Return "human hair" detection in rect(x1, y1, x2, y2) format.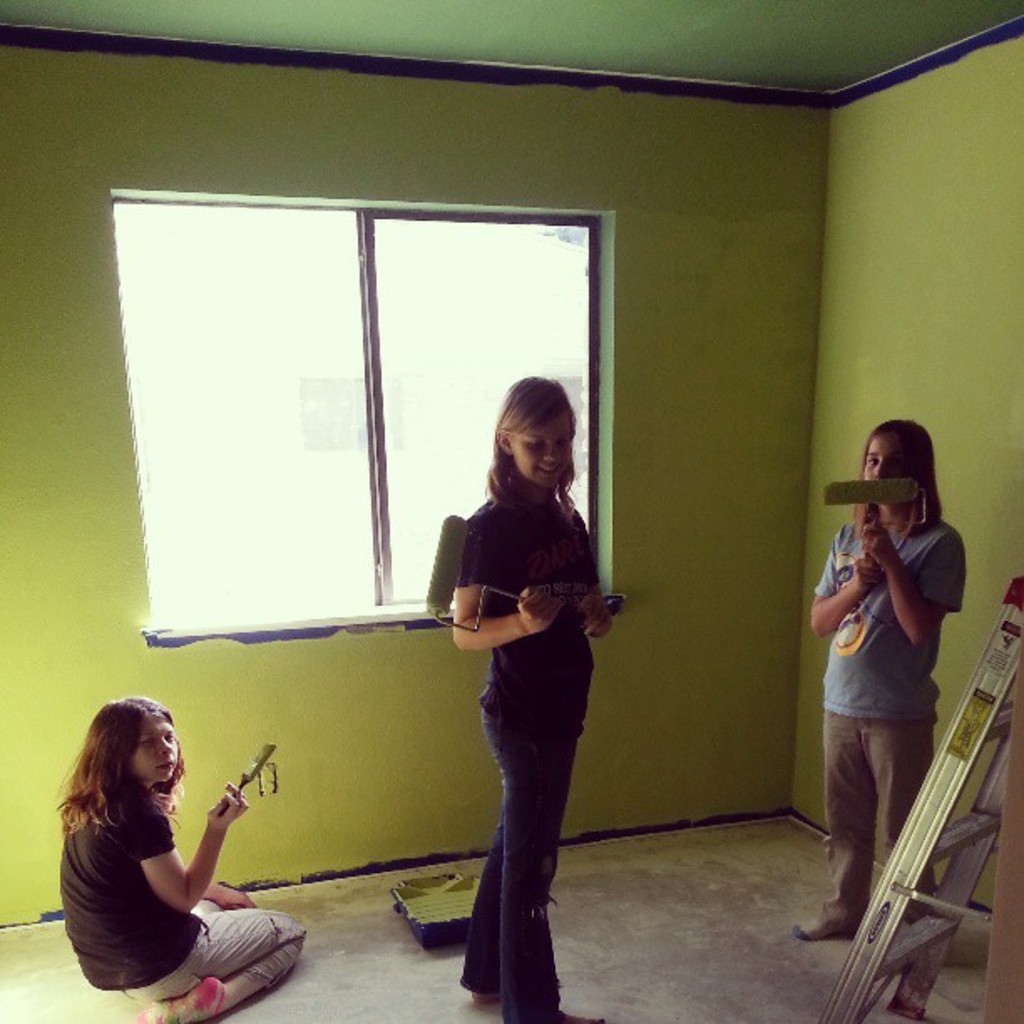
rect(55, 694, 189, 835).
